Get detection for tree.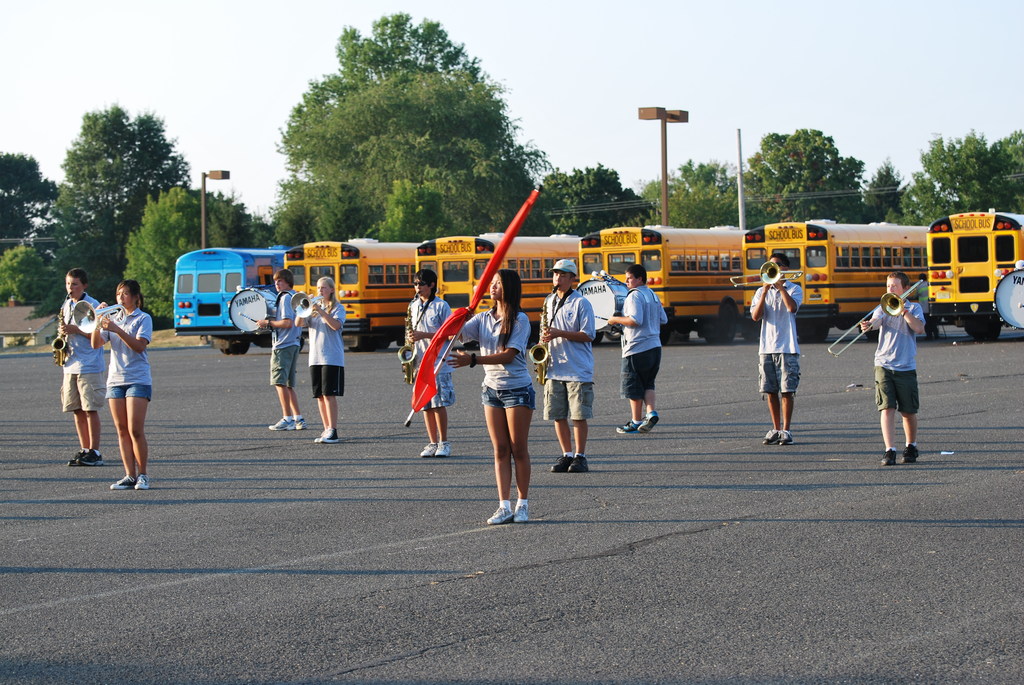
Detection: <bbox>121, 187, 255, 324</bbox>.
